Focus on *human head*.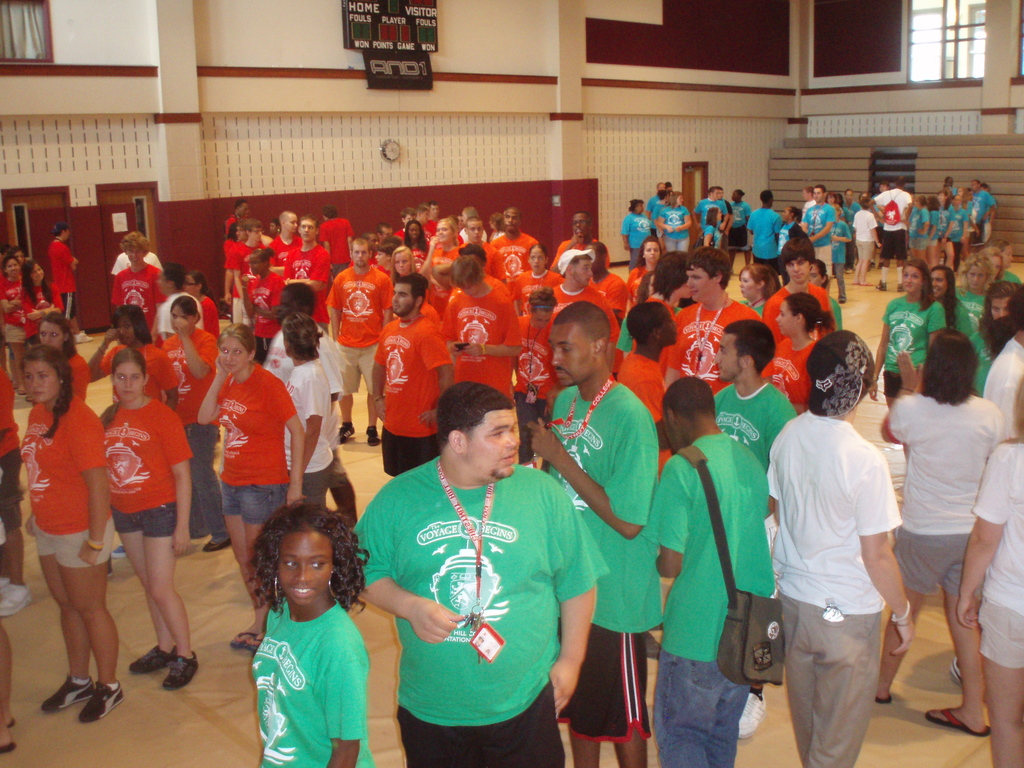
Focused at 786 205 799 221.
